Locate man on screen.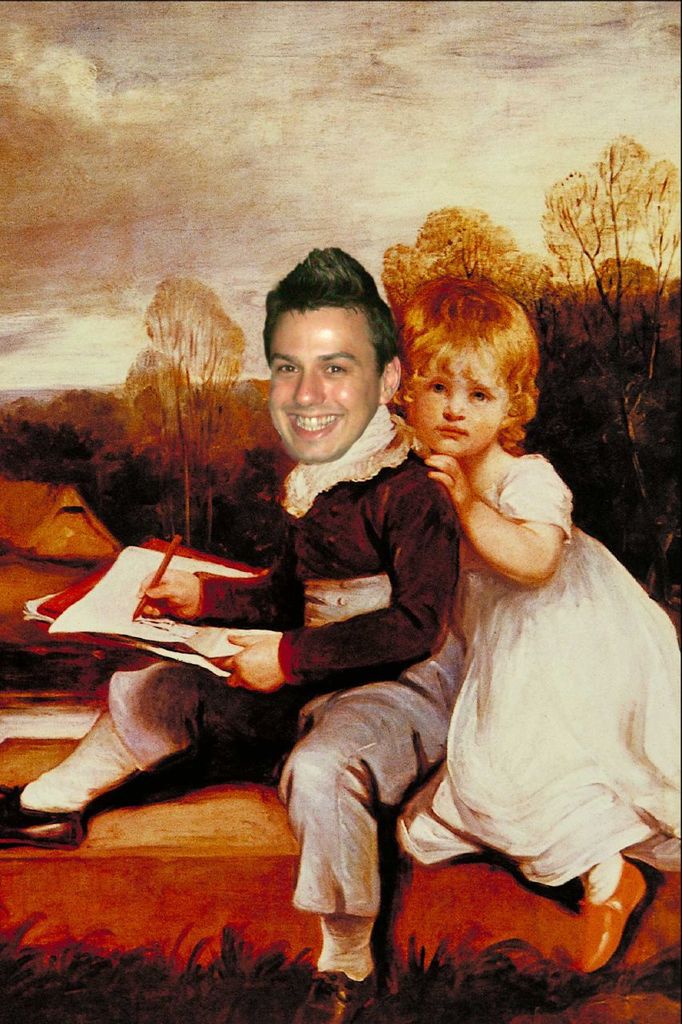
On screen at left=84, top=266, right=530, bottom=944.
